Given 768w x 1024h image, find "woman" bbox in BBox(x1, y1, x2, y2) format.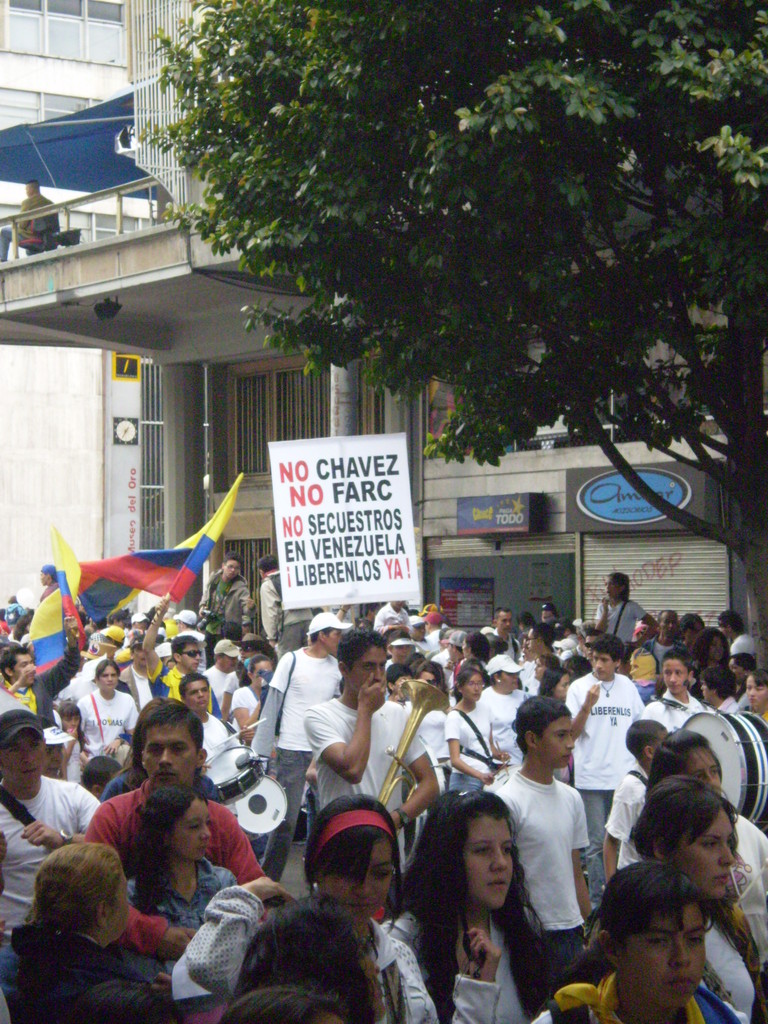
BBox(540, 669, 569, 705).
